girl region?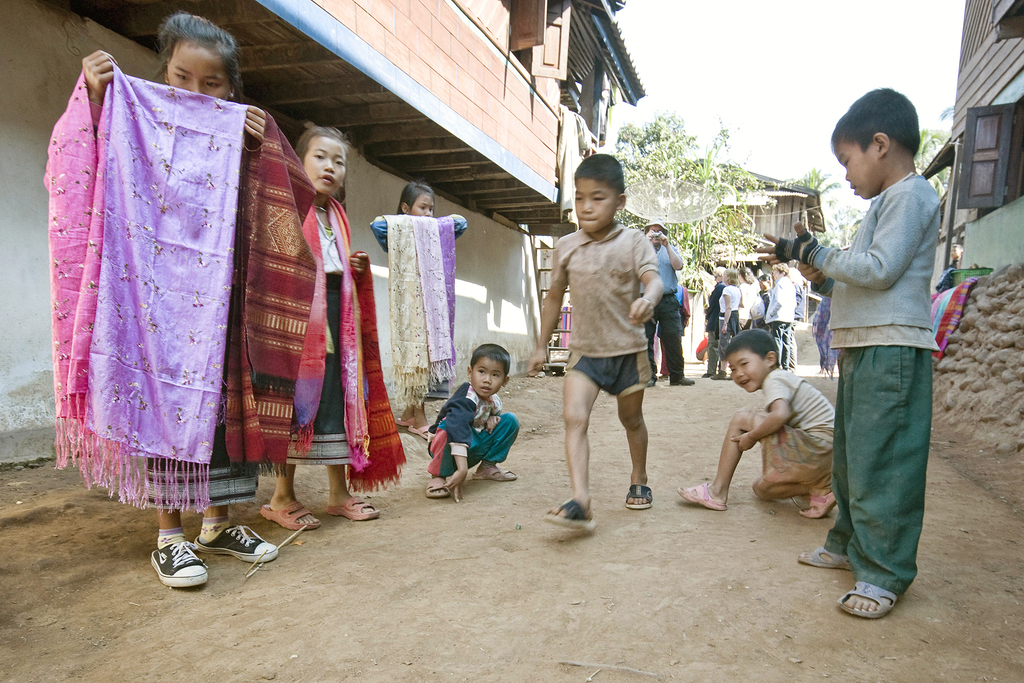
369 182 467 441
